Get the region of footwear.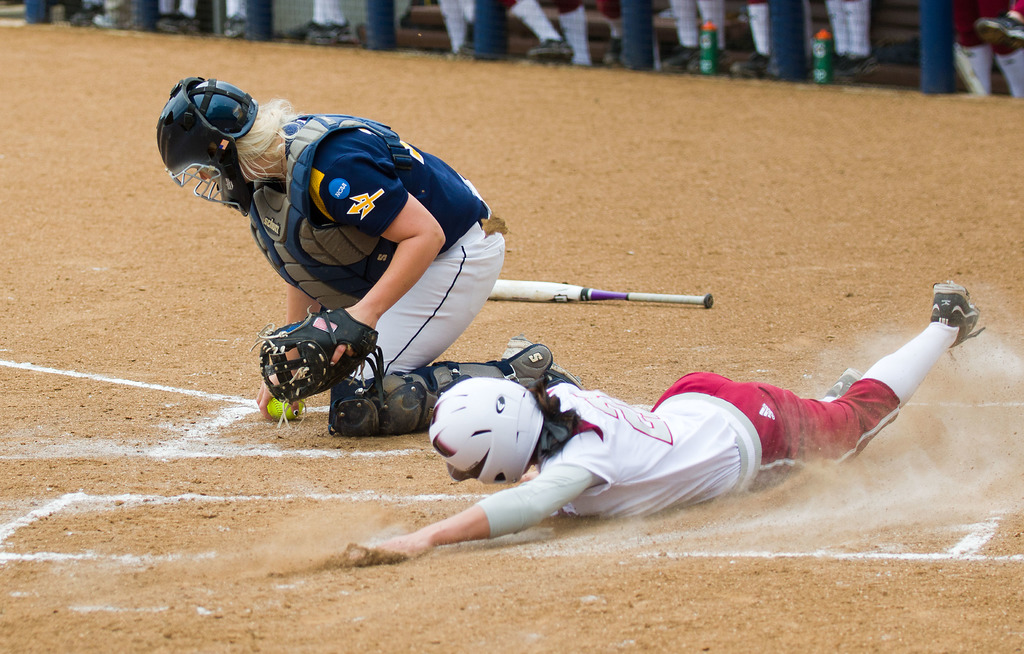
region(508, 38, 571, 65).
